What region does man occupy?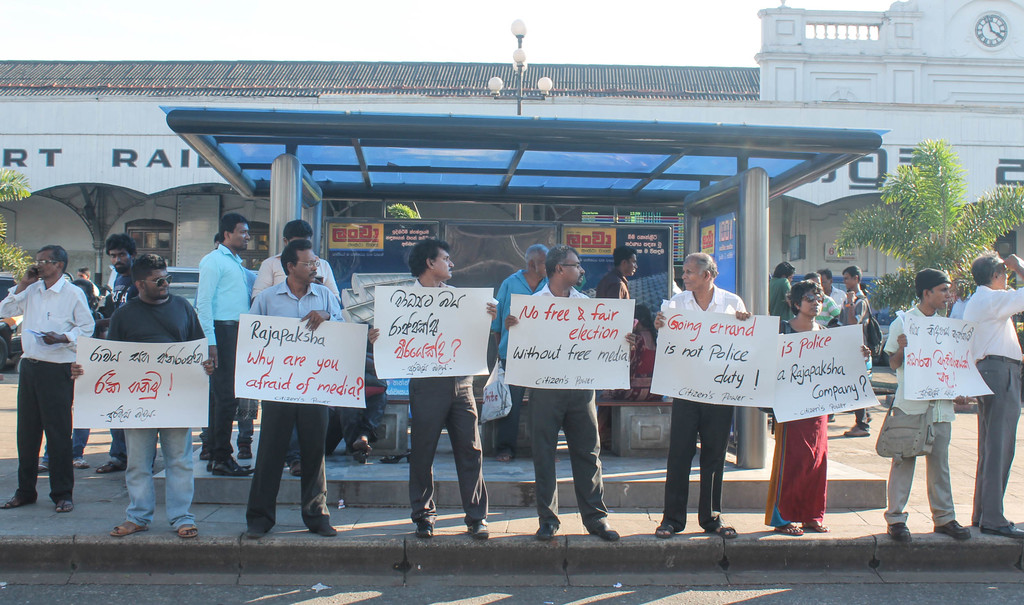
(397, 225, 477, 528).
